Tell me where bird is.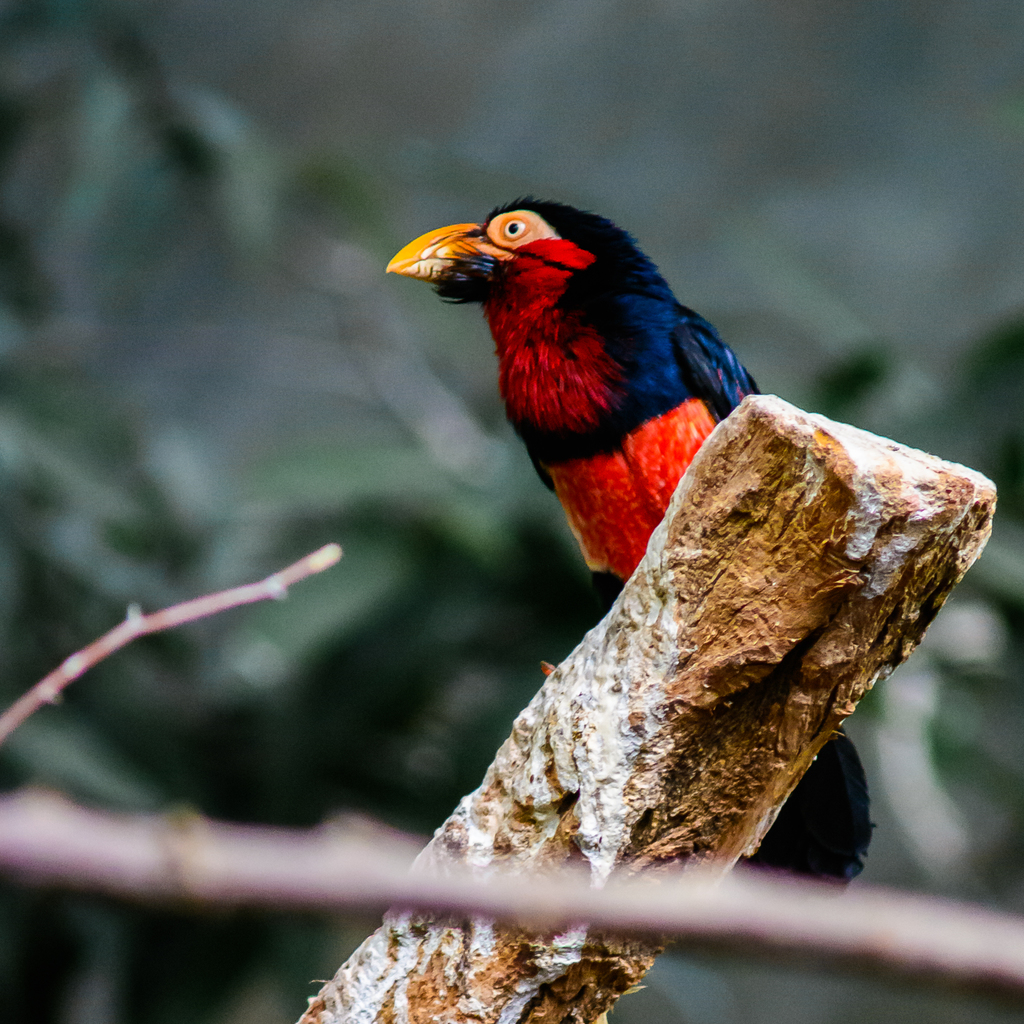
bird is at (left=383, top=200, right=870, bottom=856).
